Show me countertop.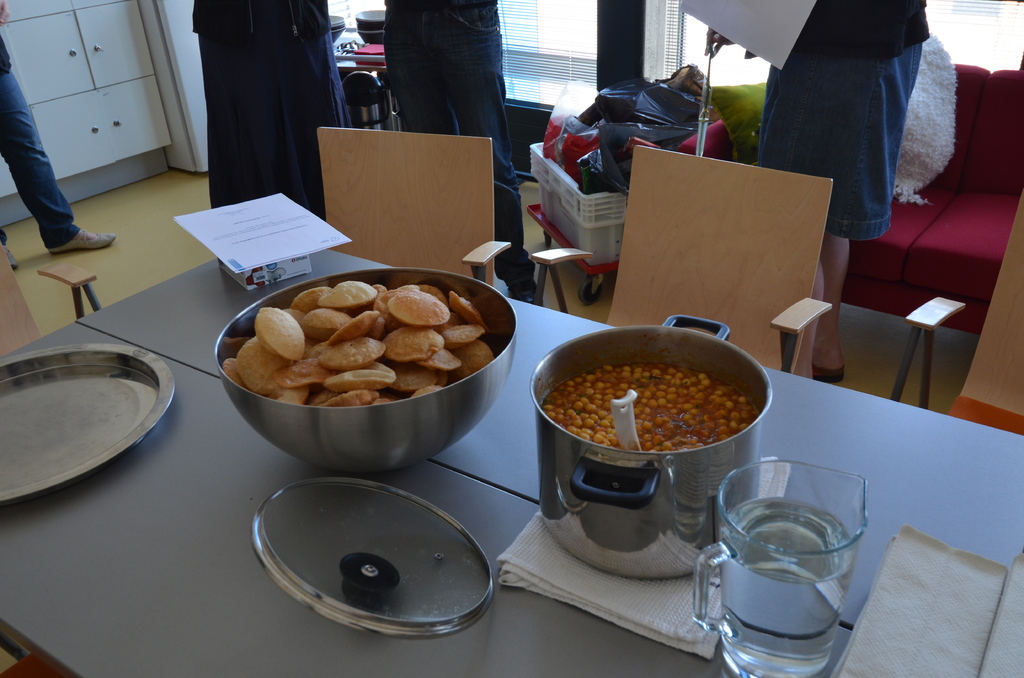
countertop is here: (left=0, top=247, right=1023, bottom=677).
